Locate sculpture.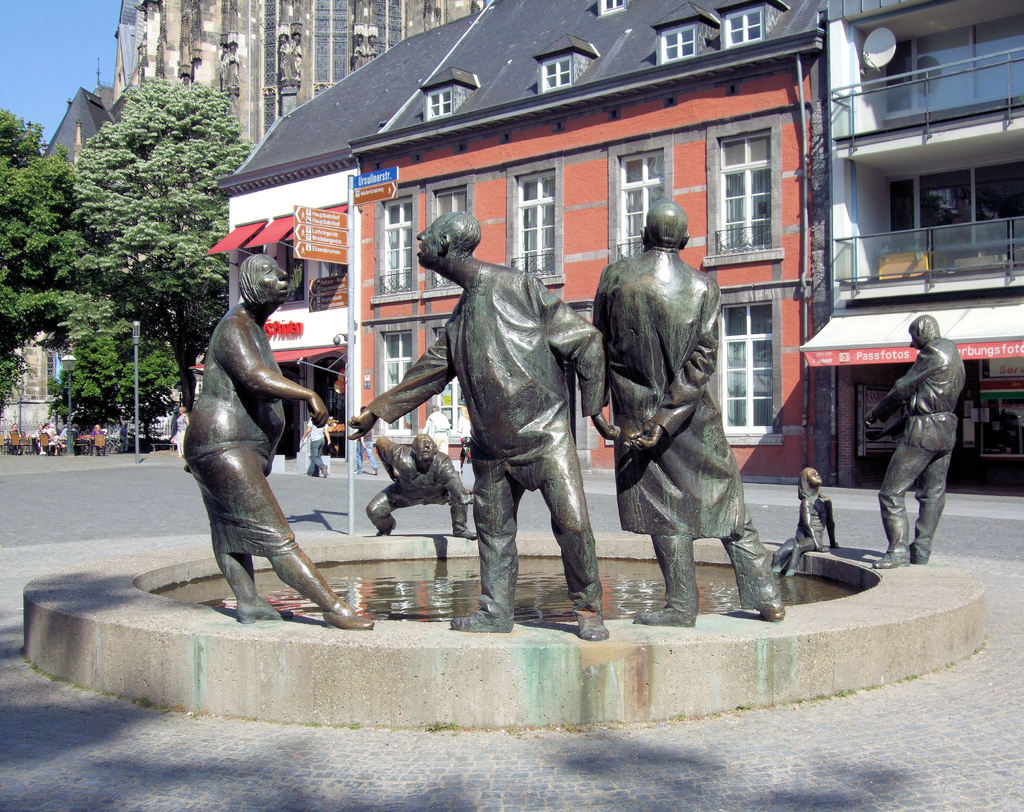
Bounding box: x1=861, y1=313, x2=968, y2=573.
